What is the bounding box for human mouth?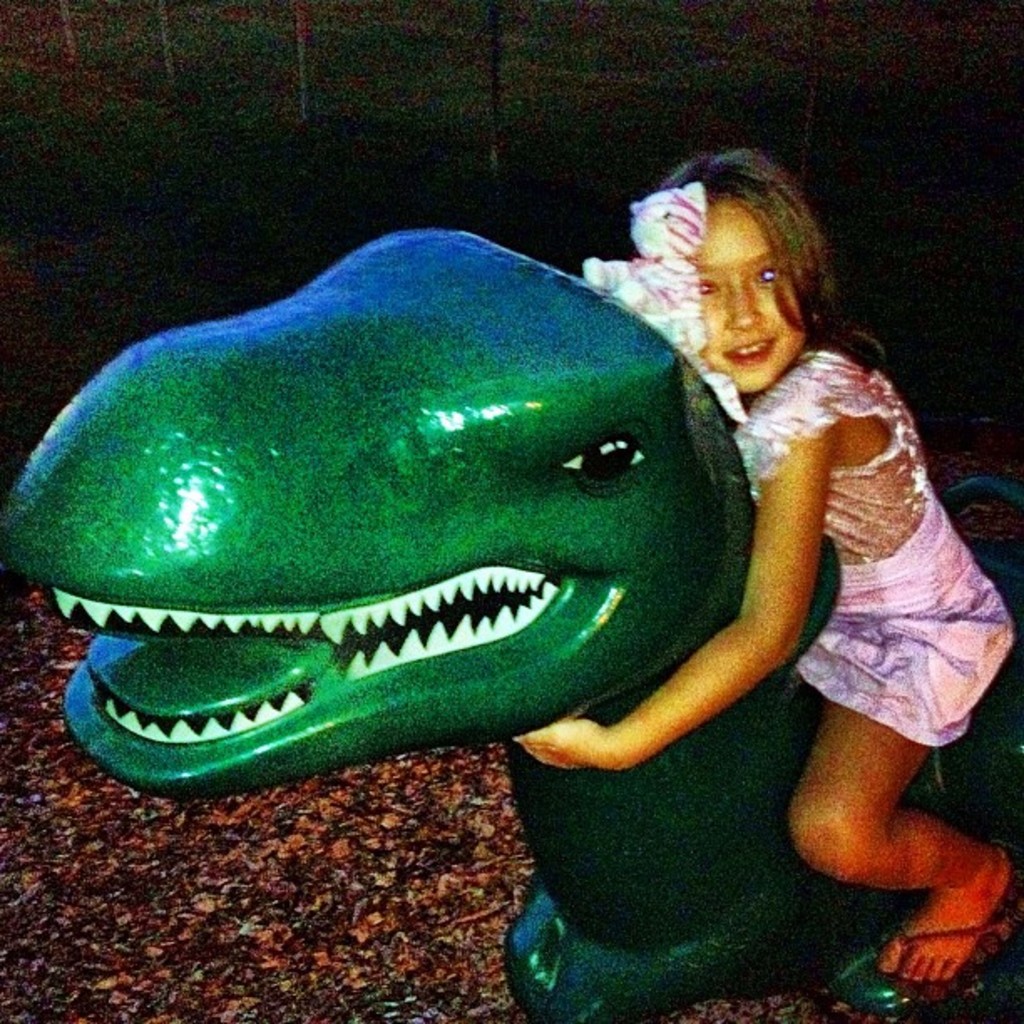
box(724, 336, 775, 363).
